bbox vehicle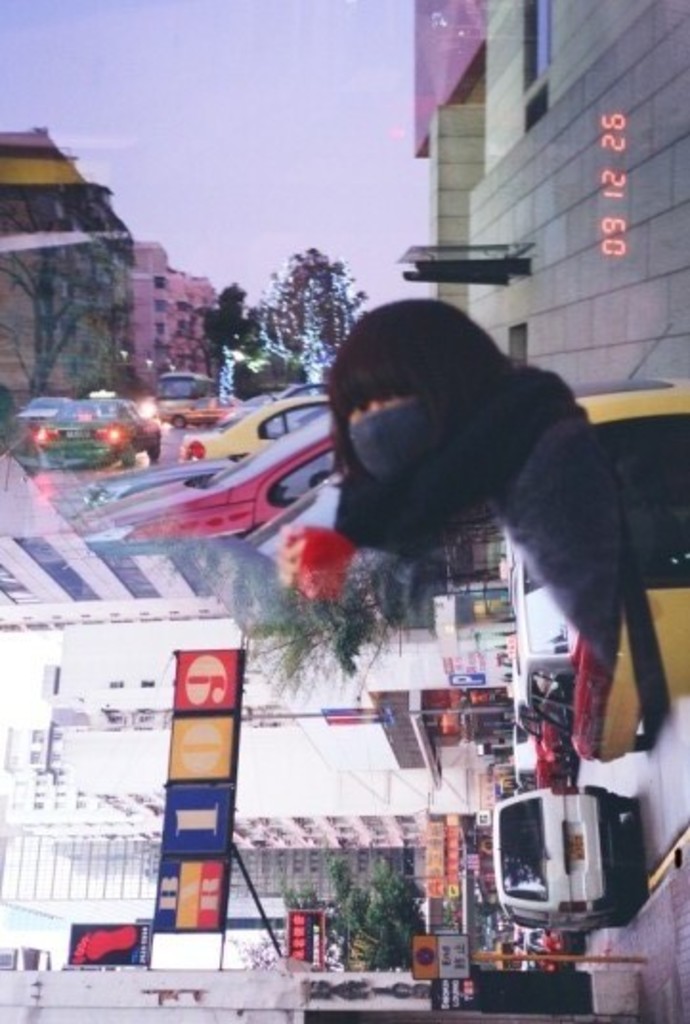
[left=71, top=426, right=344, bottom=550]
